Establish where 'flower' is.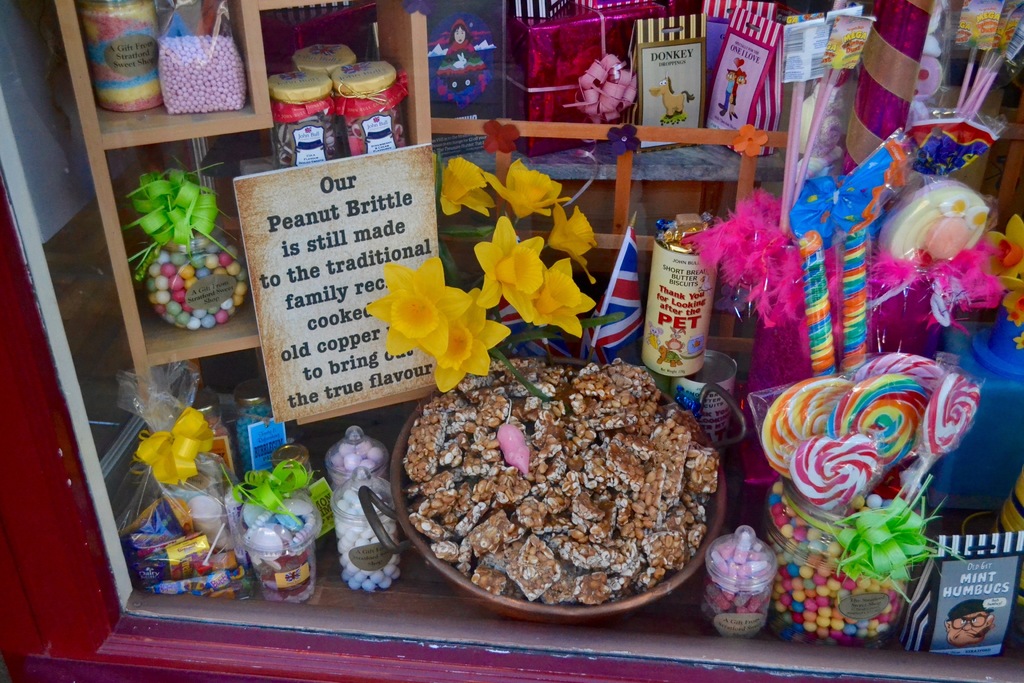
Established at [left=524, top=254, right=586, bottom=337].
